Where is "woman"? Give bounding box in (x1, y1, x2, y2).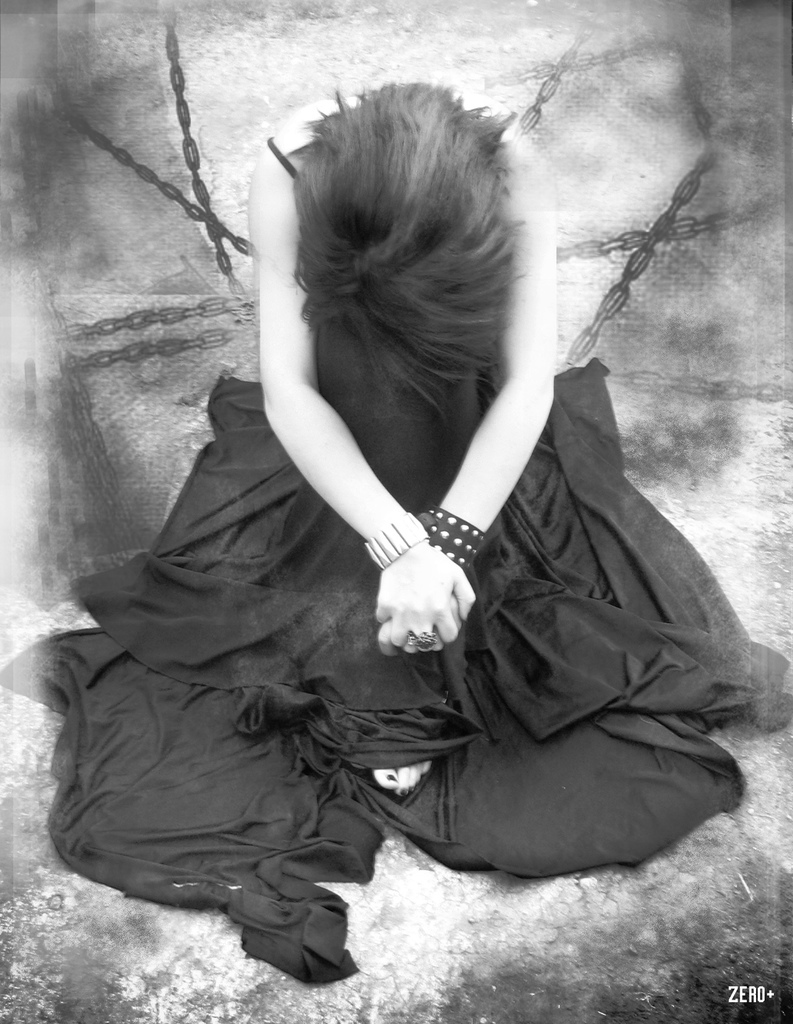
(44, 48, 739, 982).
